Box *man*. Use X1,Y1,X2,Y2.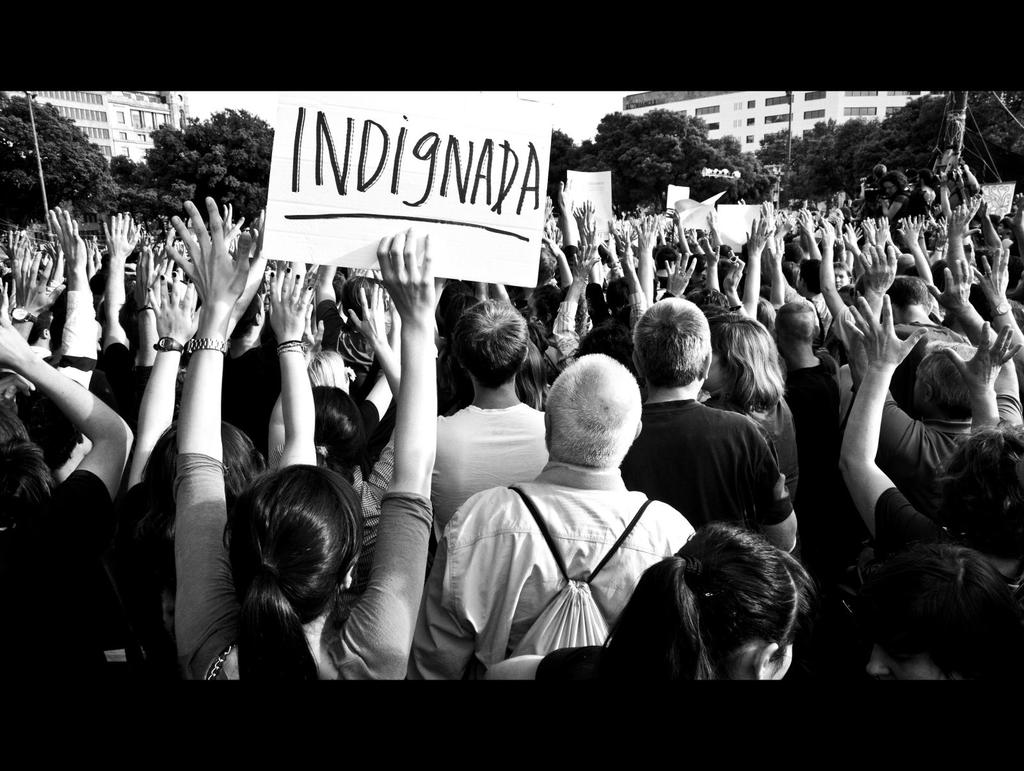
618,296,797,553.
